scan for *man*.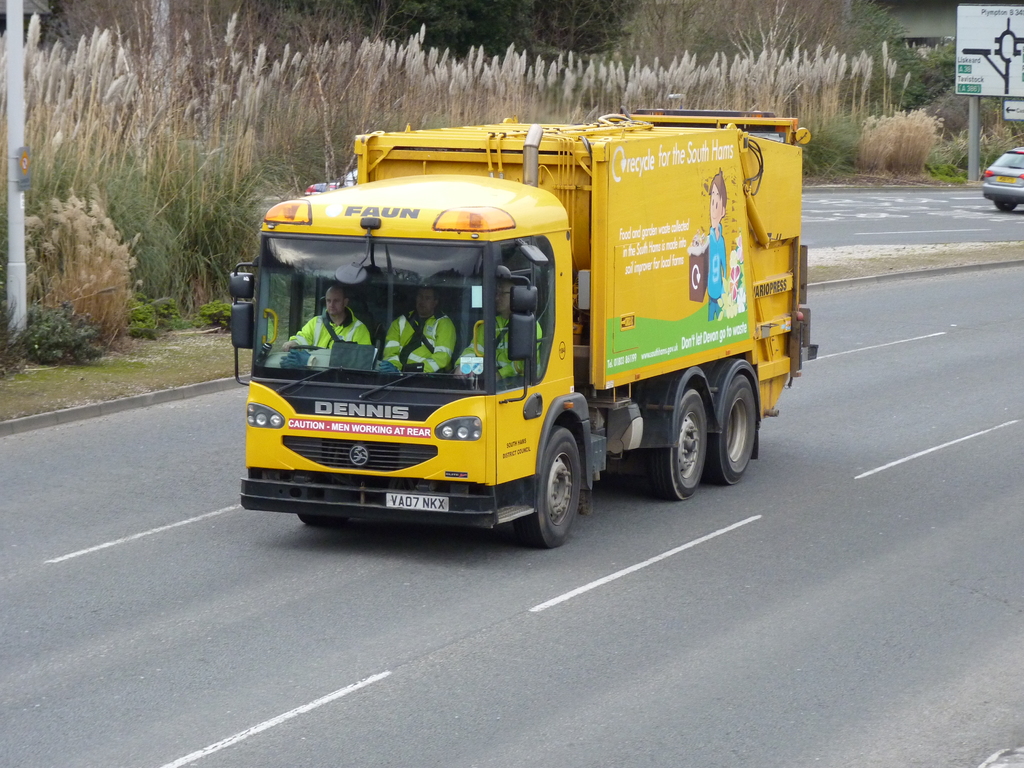
Scan result: (280, 285, 371, 353).
